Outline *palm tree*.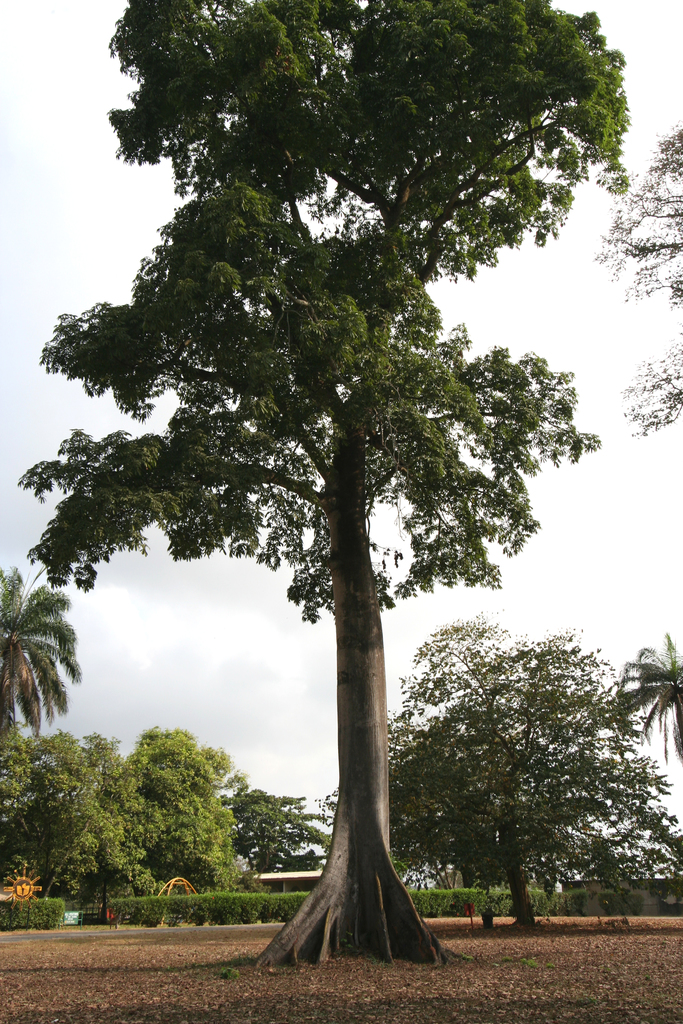
Outline: box(190, 783, 335, 902).
